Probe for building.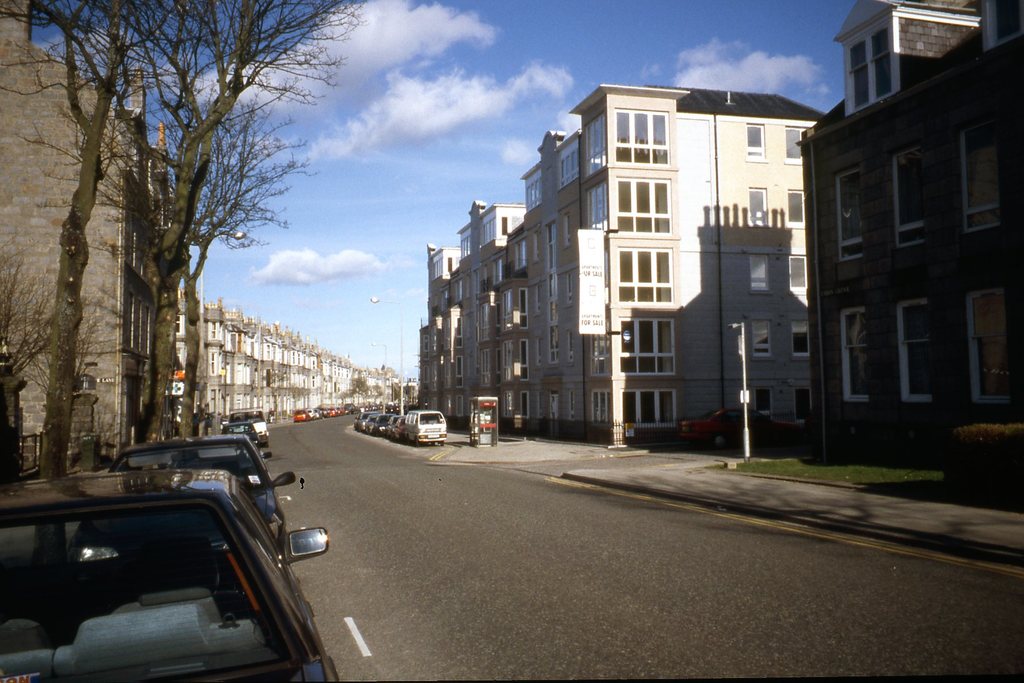
Probe result: rect(417, 85, 829, 444).
